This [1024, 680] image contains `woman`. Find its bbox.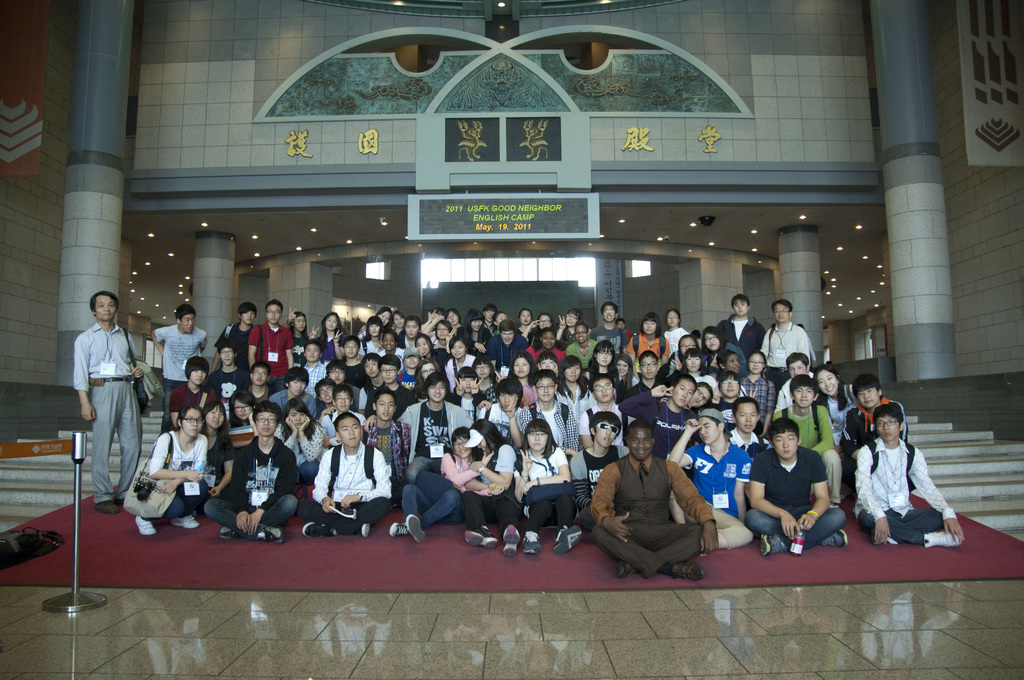
x1=712, y1=348, x2=748, y2=396.
